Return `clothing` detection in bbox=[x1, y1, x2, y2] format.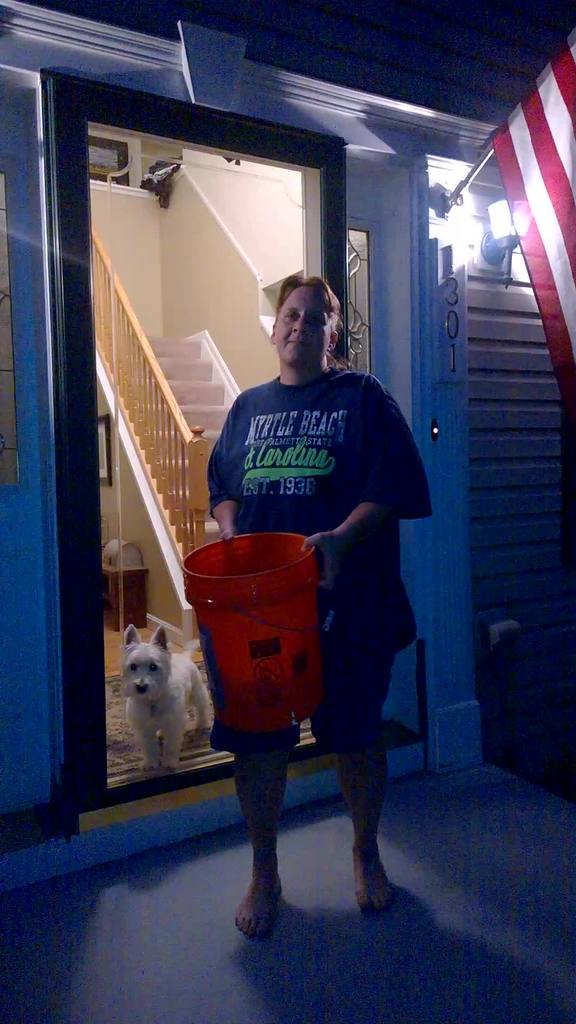
bbox=[211, 367, 431, 758].
